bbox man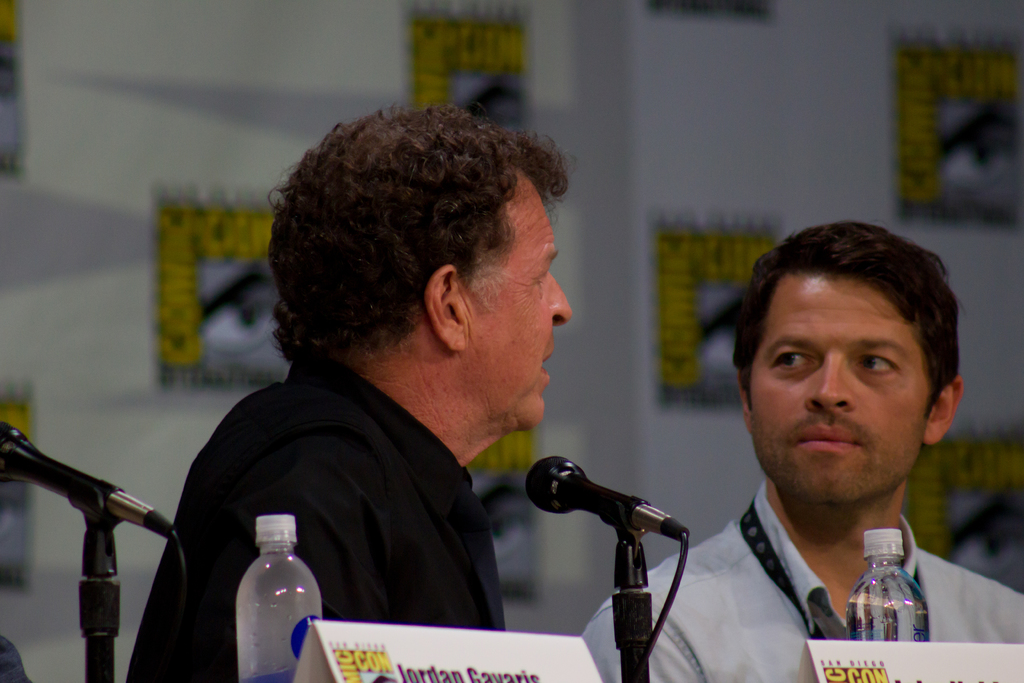
bbox=[126, 99, 585, 682]
